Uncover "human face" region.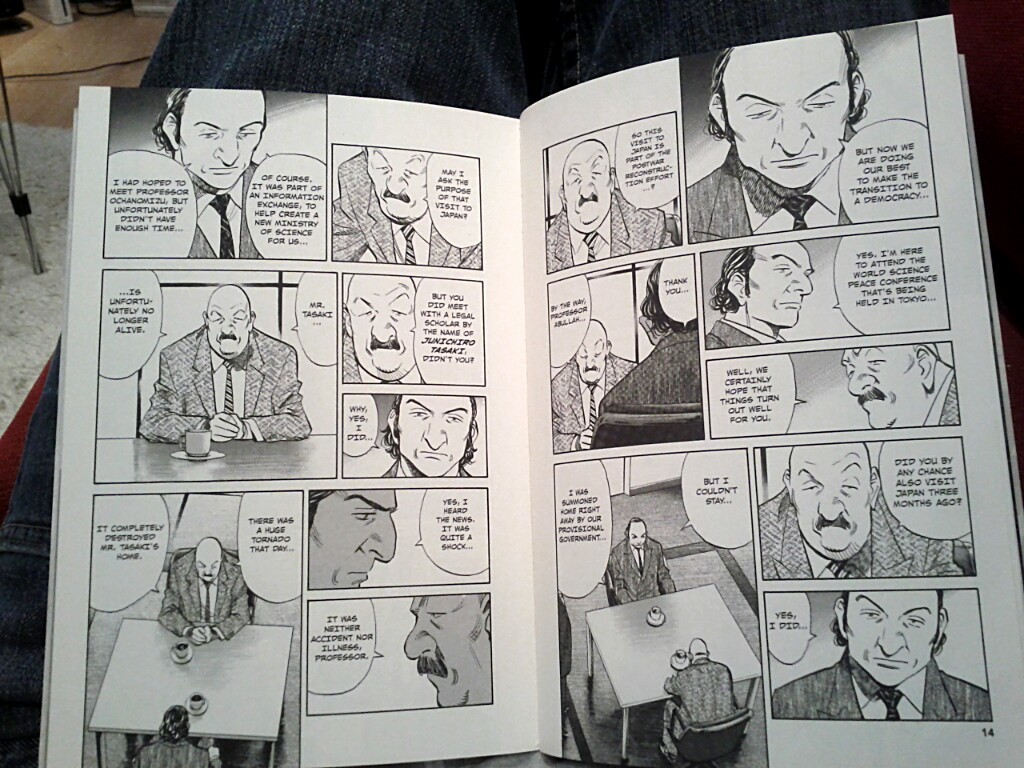
Uncovered: <box>558,152,611,220</box>.
